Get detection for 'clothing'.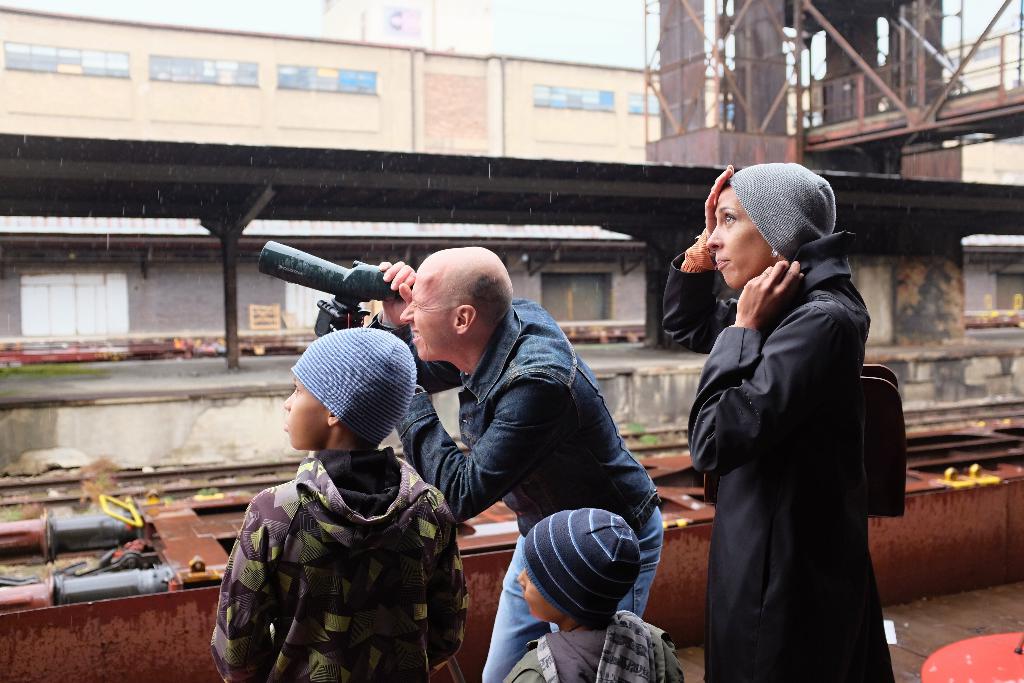
Detection: (493, 609, 685, 682).
